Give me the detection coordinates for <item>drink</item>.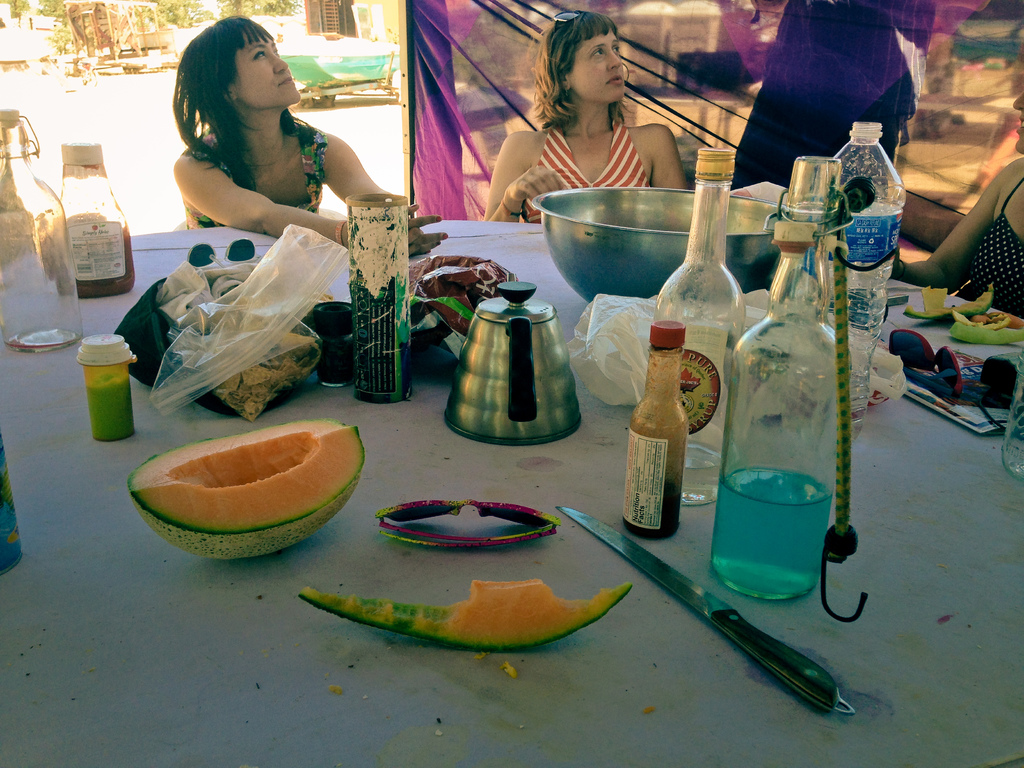
{"x1": 714, "y1": 466, "x2": 831, "y2": 598}.
